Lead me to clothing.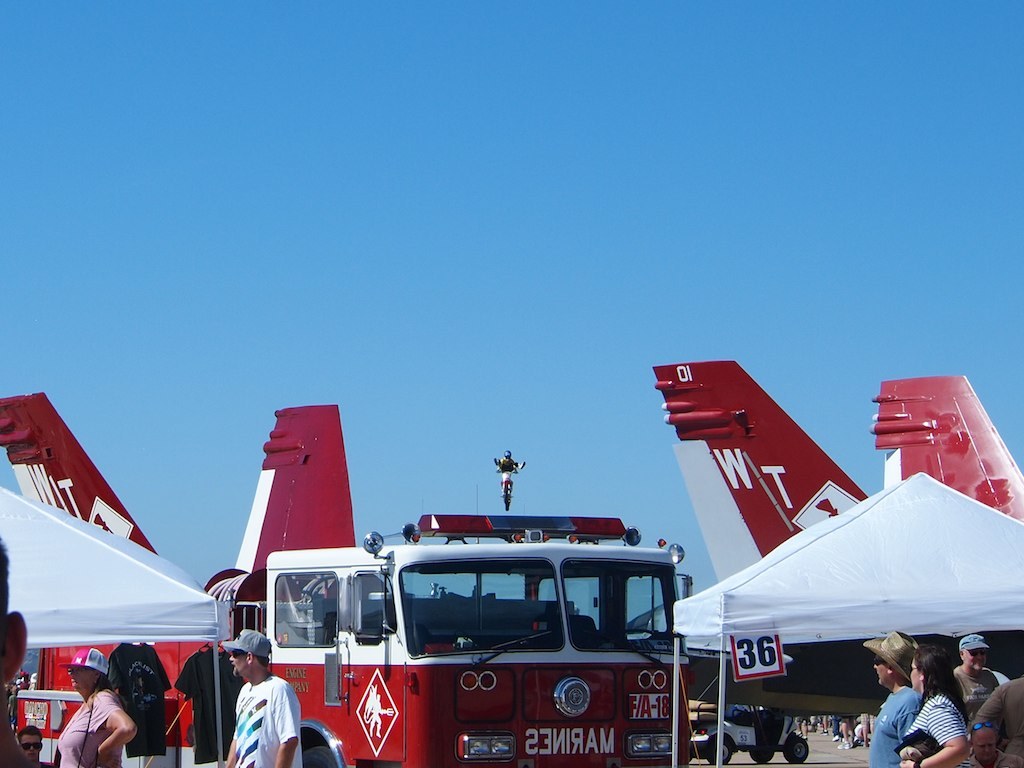
Lead to (x1=233, y1=675, x2=301, y2=767).
